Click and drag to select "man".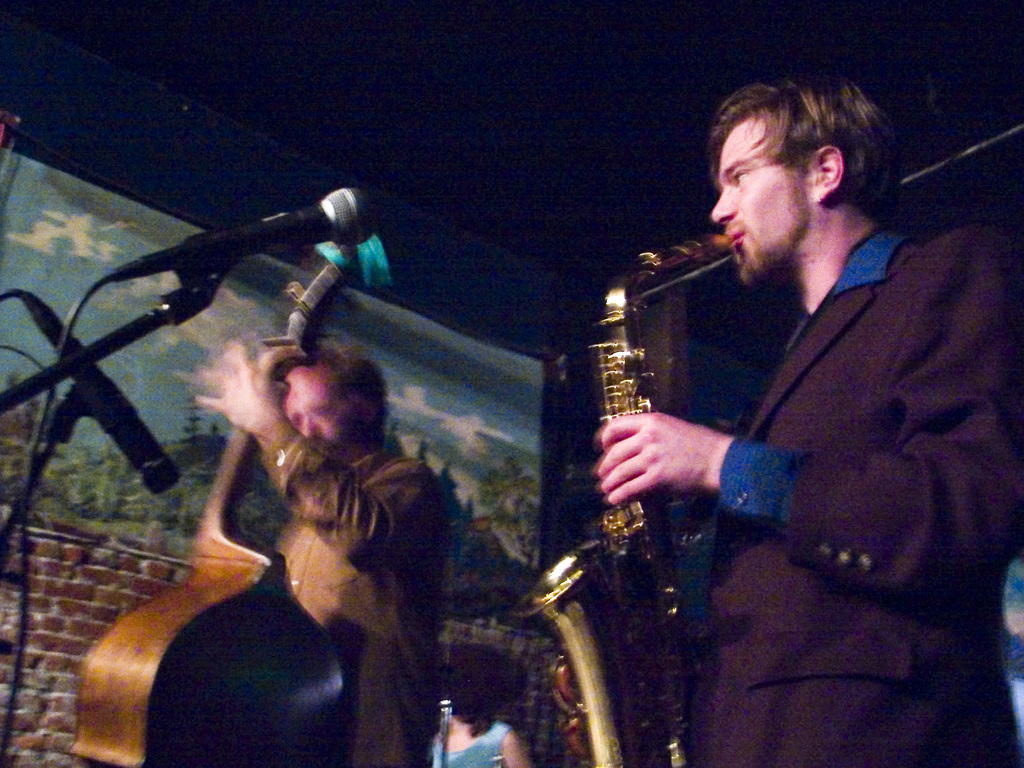
Selection: {"left": 612, "top": 55, "right": 1000, "bottom": 745}.
